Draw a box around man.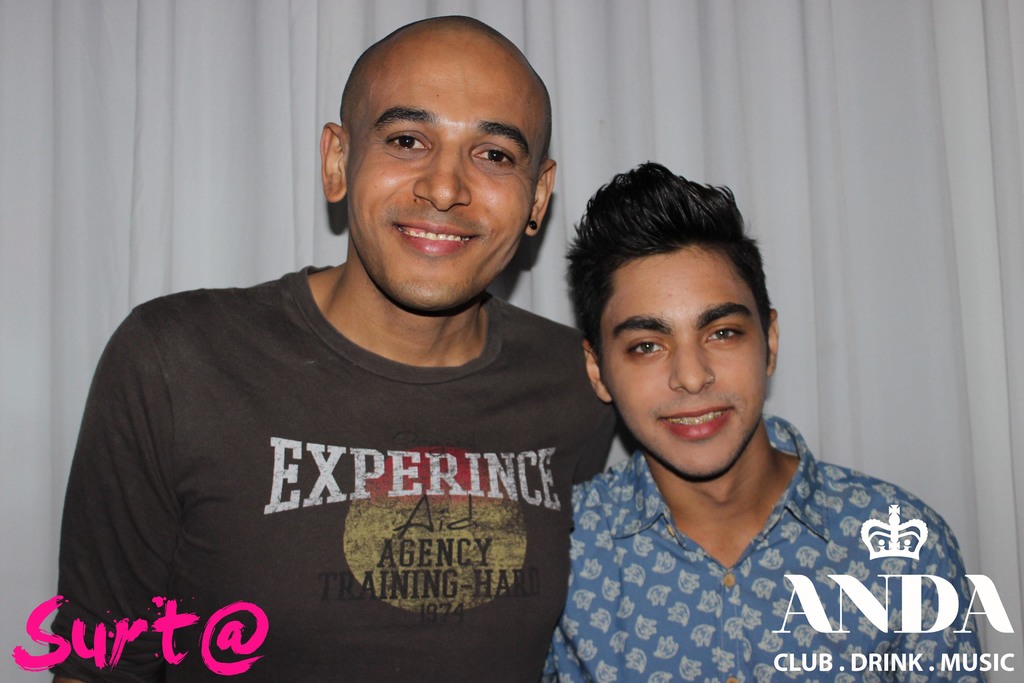
(left=54, top=26, right=663, bottom=678).
